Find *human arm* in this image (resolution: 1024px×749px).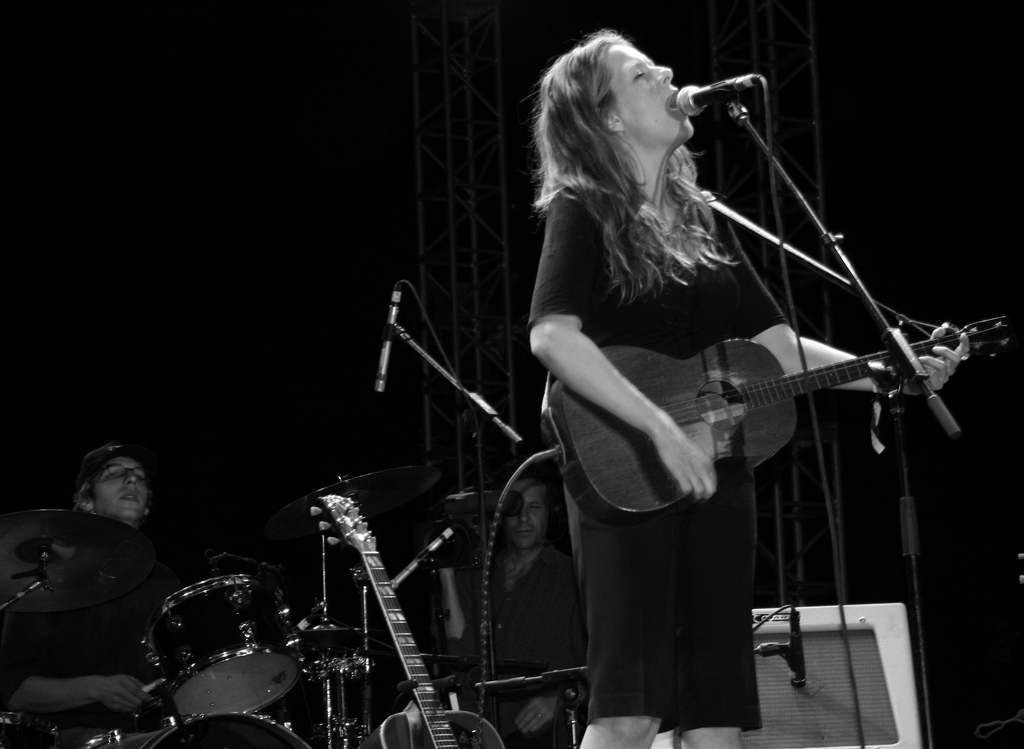
bbox=(716, 214, 975, 408).
